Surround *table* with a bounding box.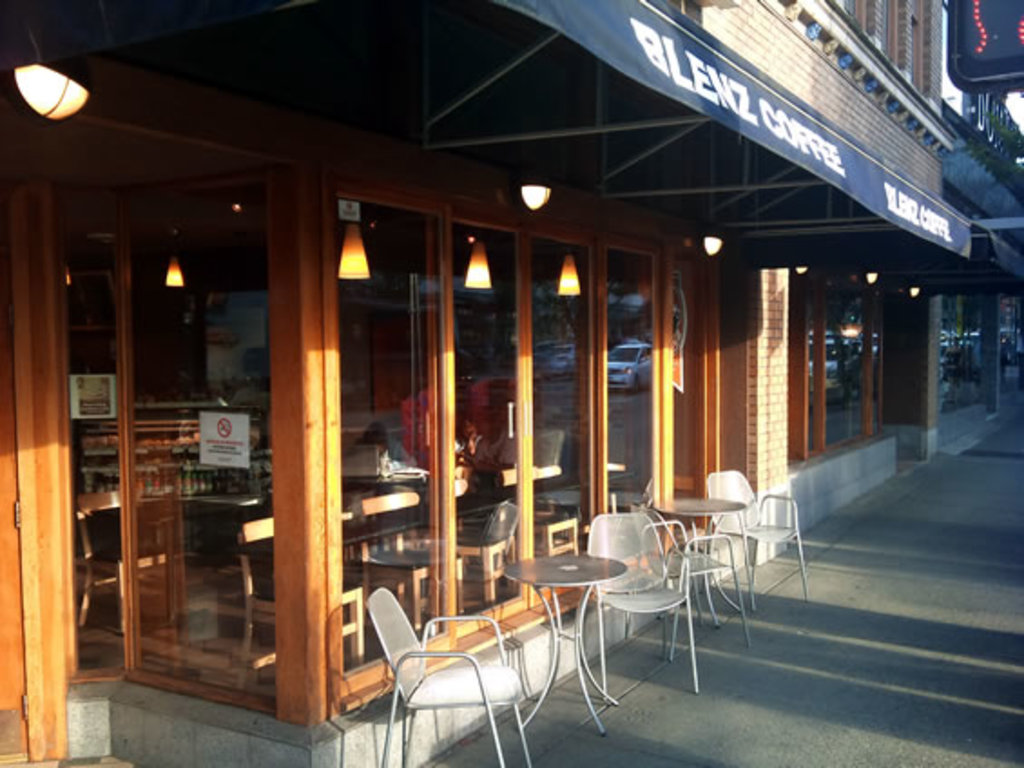
{"x1": 502, "y1": 552, "x2": 623, "y2": 737}.
